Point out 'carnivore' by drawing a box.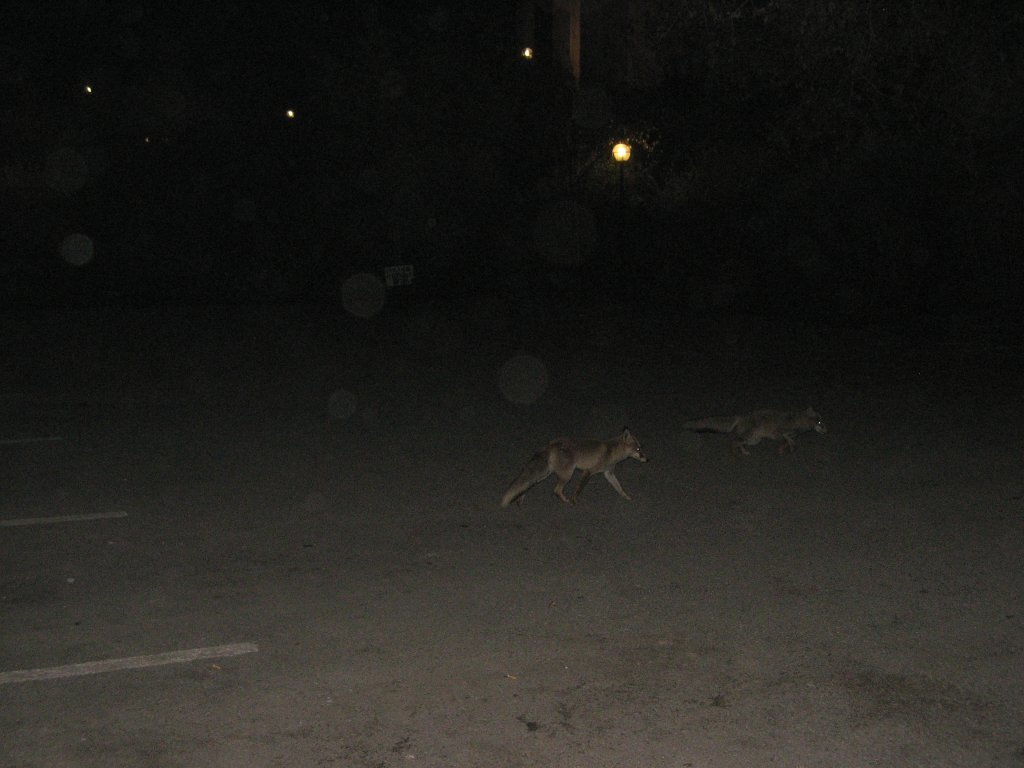
x1=678 y1=402 x2=825 y2=459.
